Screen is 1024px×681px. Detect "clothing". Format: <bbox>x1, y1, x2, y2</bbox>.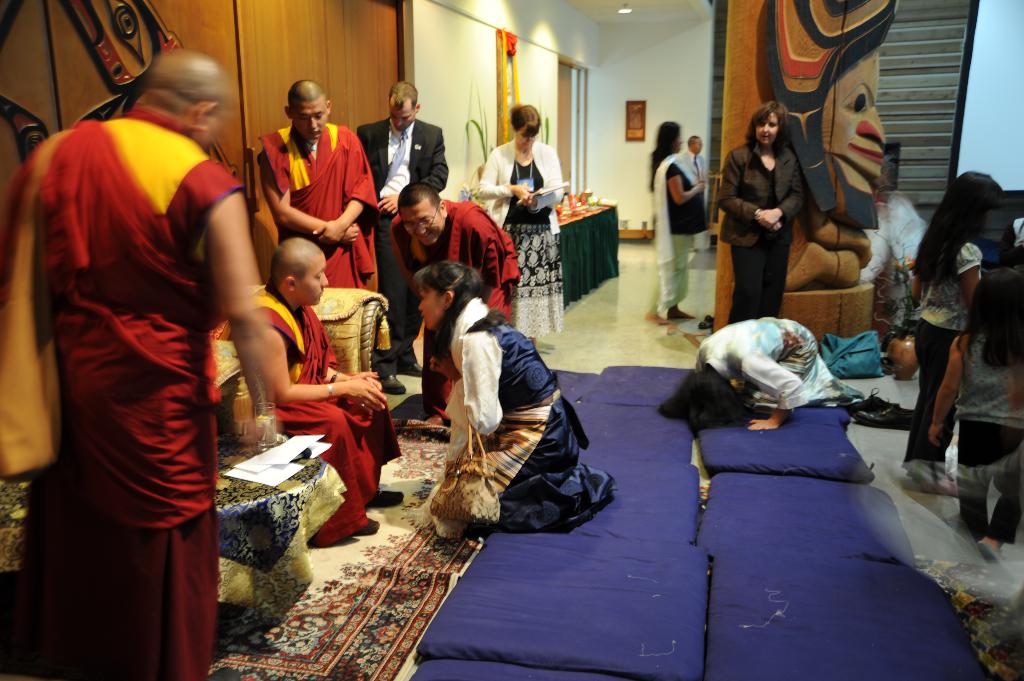
<bbox>258, 292, 400, 524</bbox>.
